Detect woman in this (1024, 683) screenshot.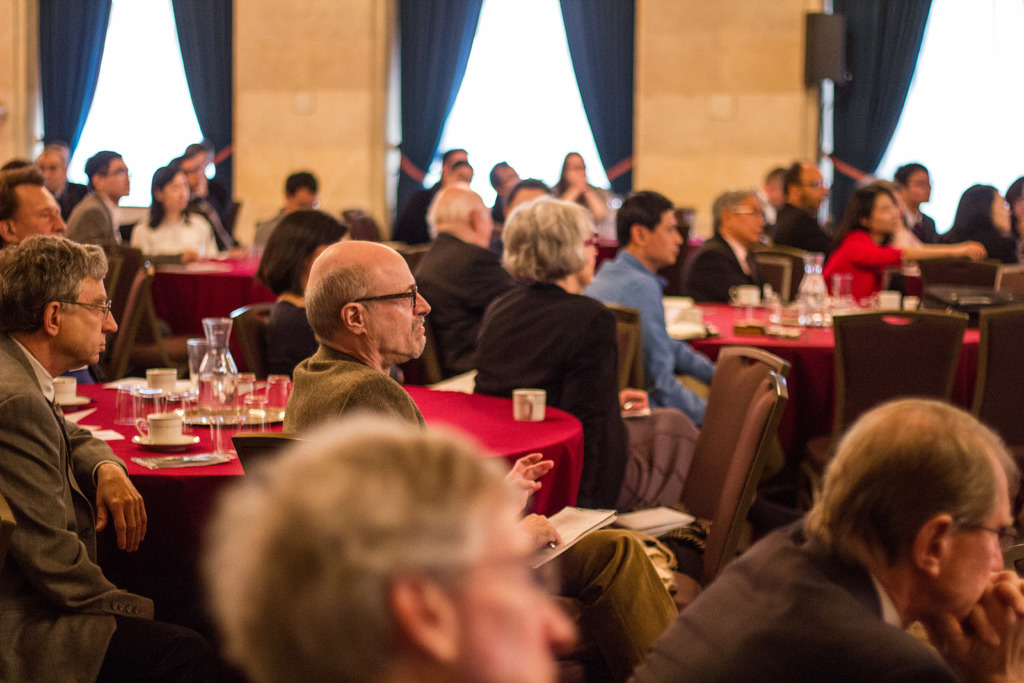
Detection: rect(547, 147, 600, 232).
